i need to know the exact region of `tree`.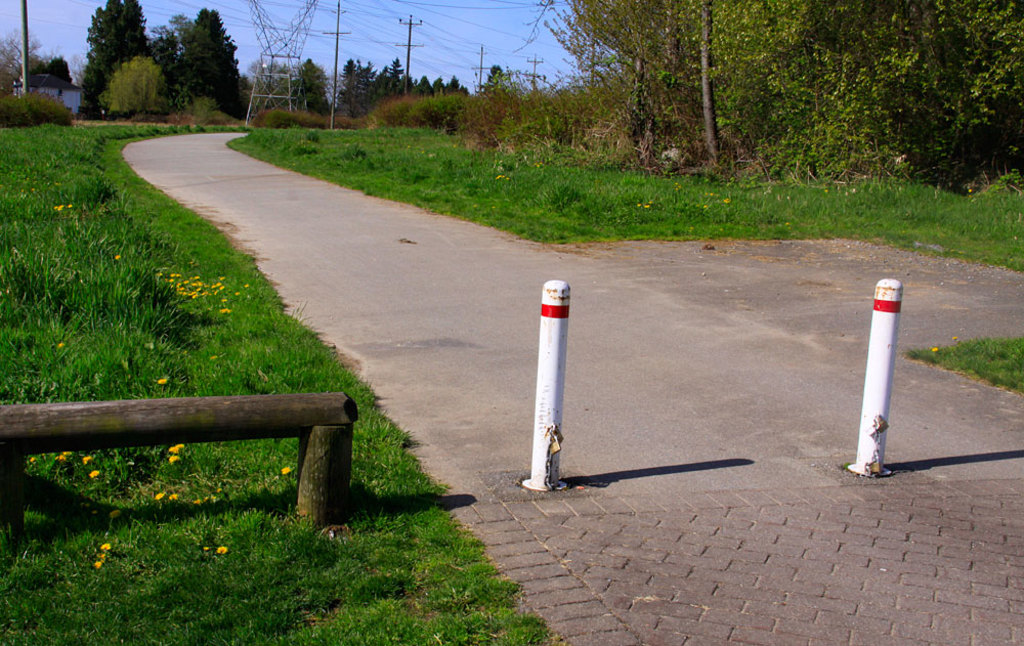
Region: [72,0,144,124].
